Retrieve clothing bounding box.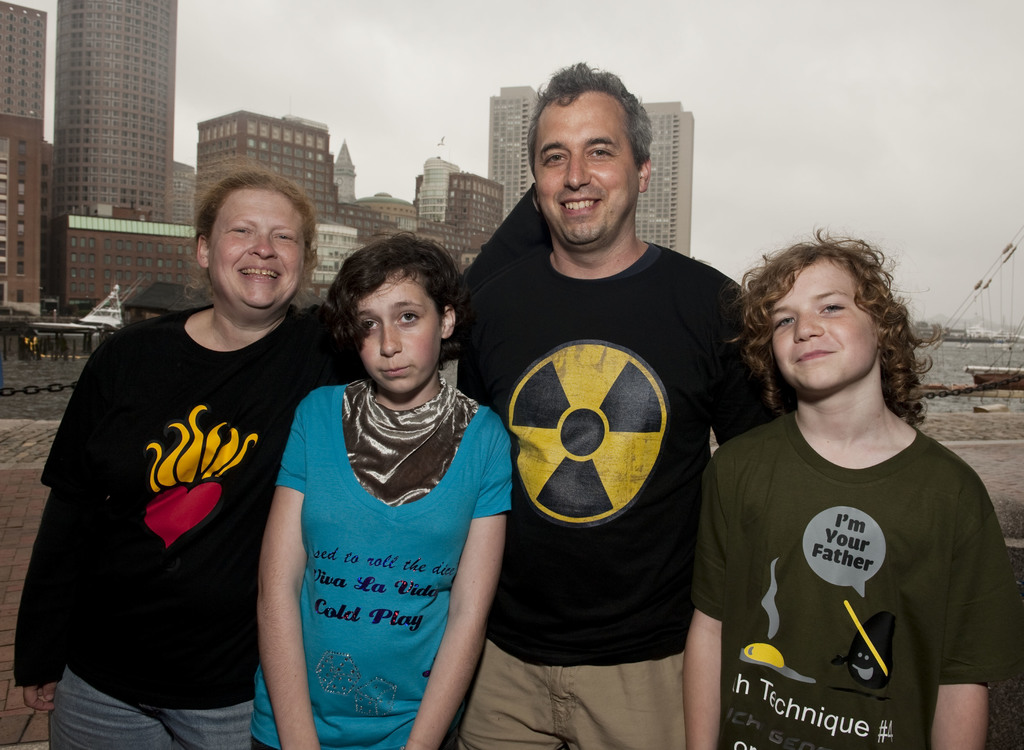
Bounding box: bbox=[694, 433, 1015, 749].
